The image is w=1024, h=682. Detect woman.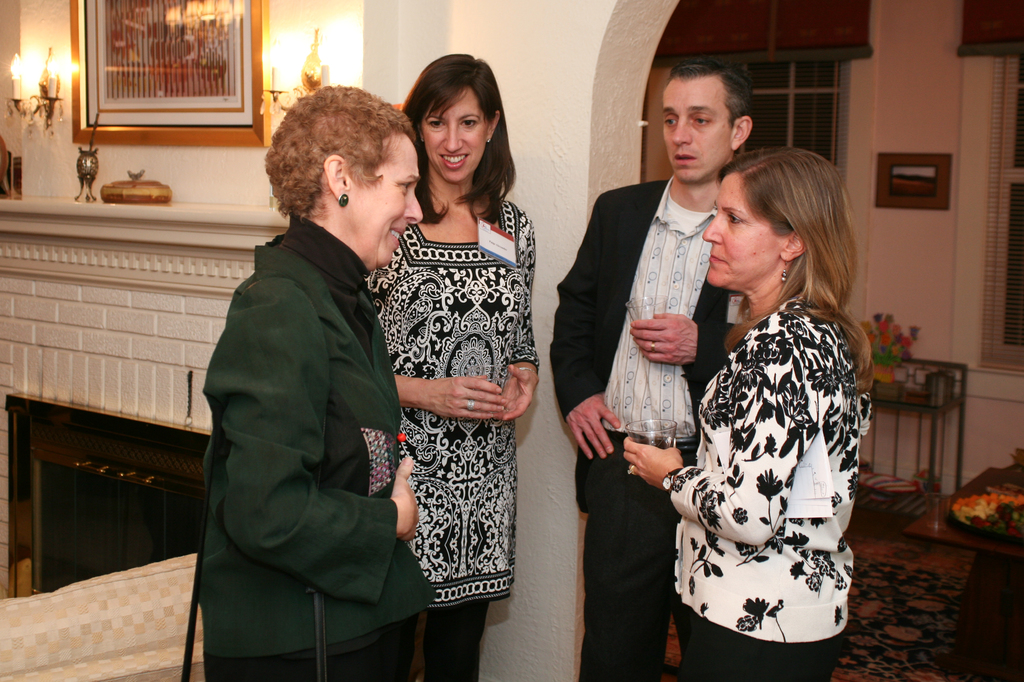
Detection: 189,81,434,681.
